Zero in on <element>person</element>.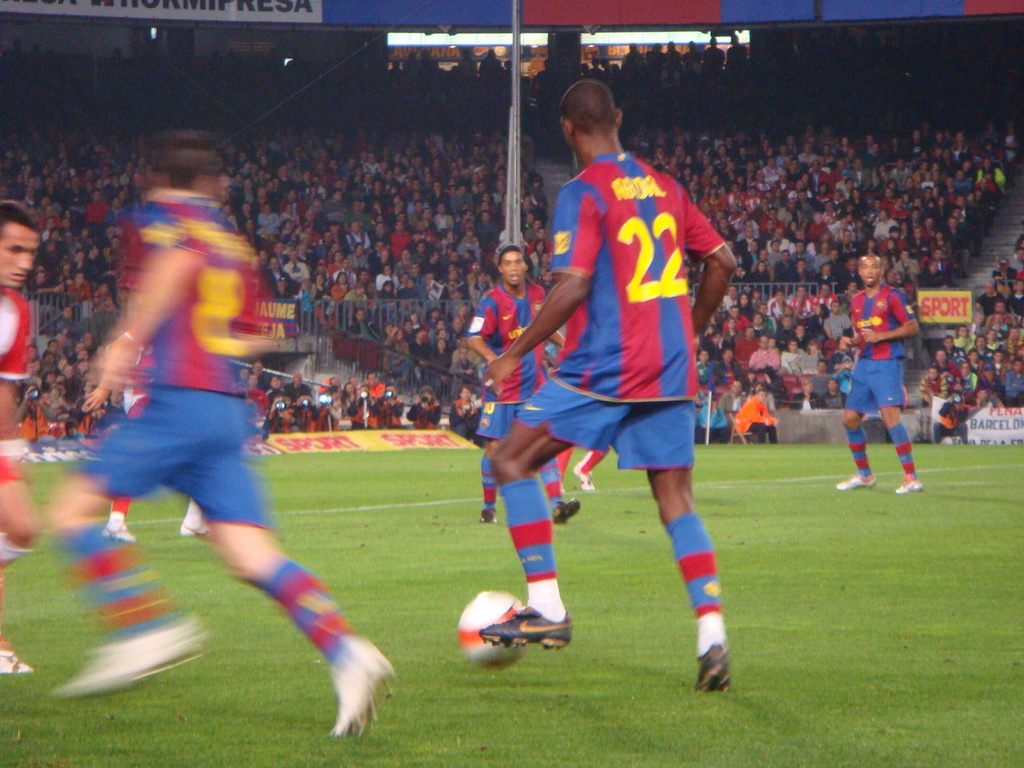
Zeroed in: l=476, t=95, r=742, b=701.
